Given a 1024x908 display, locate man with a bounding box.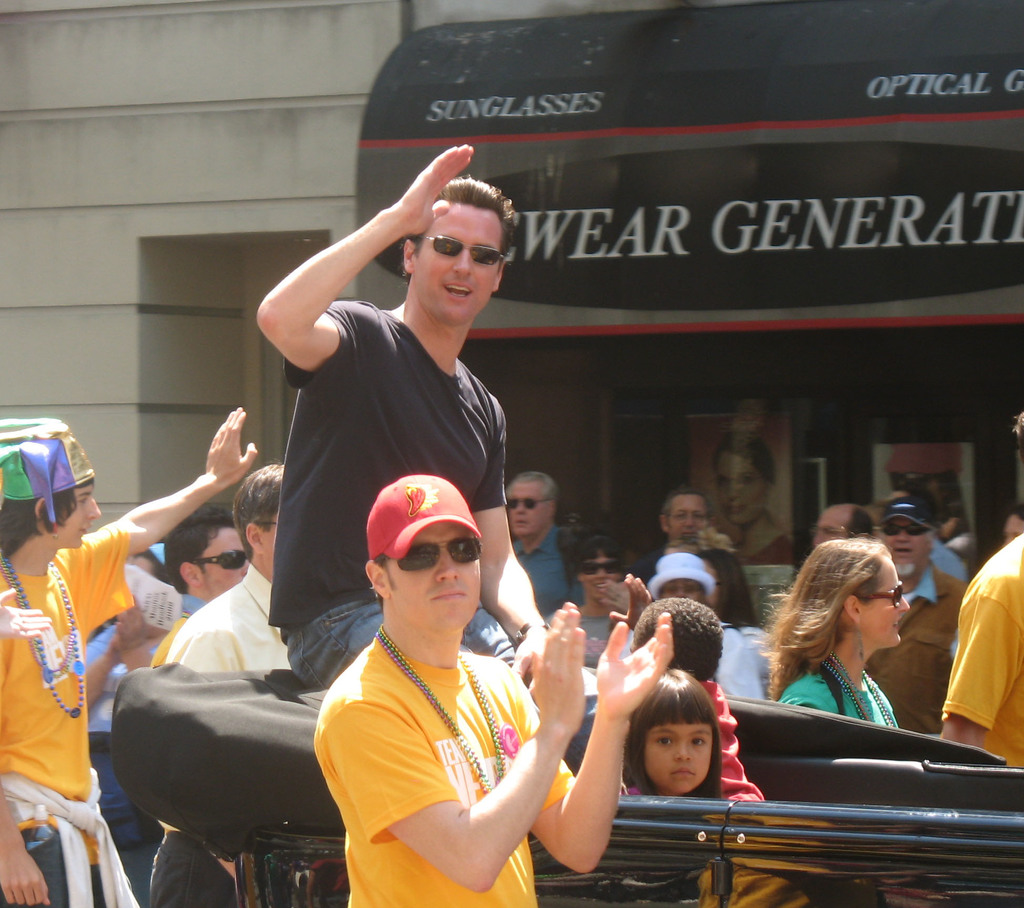
Located: left=656, top=485, right=753, bottom=626.
